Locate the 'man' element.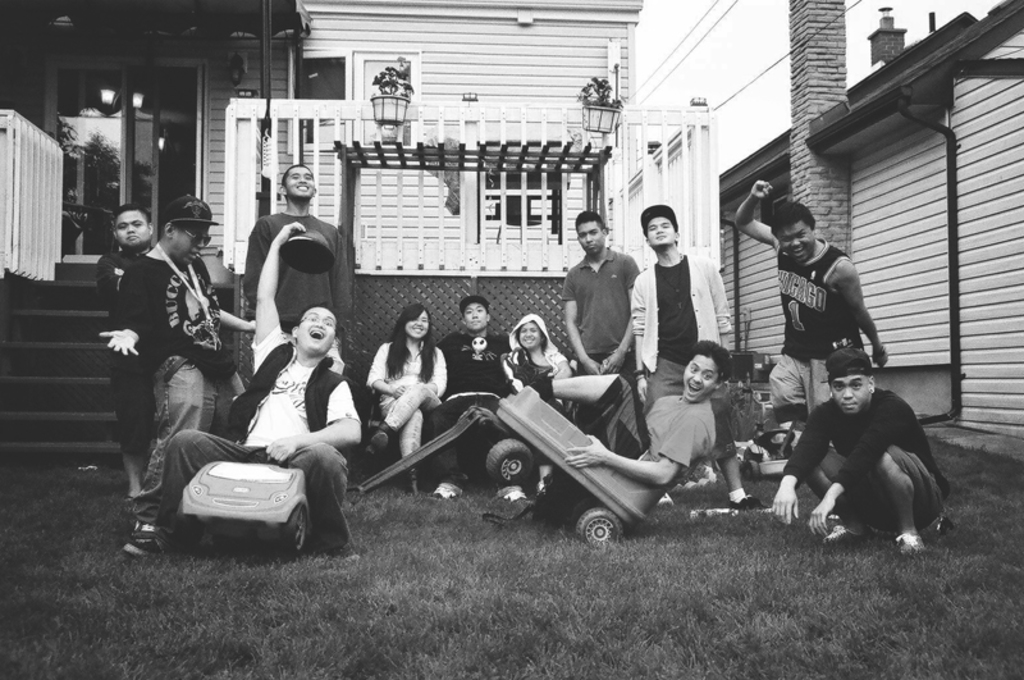
Element bbox: Rect(777, 343, 952, 555).
